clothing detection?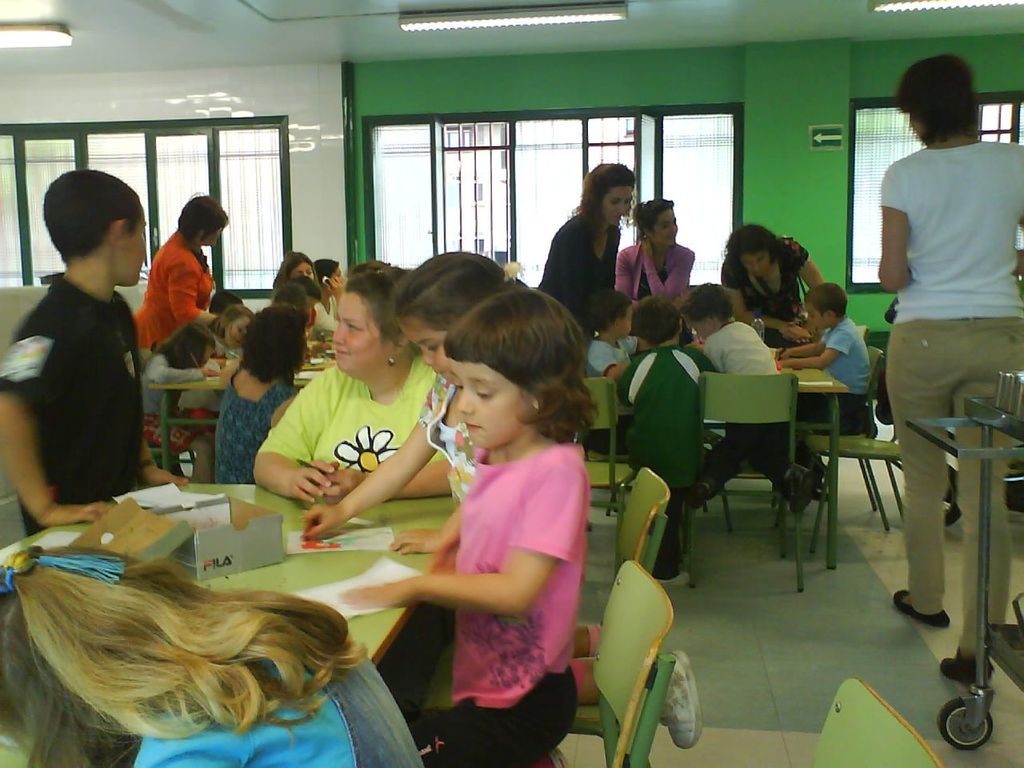
BBox(134, 229, 215, 355)
